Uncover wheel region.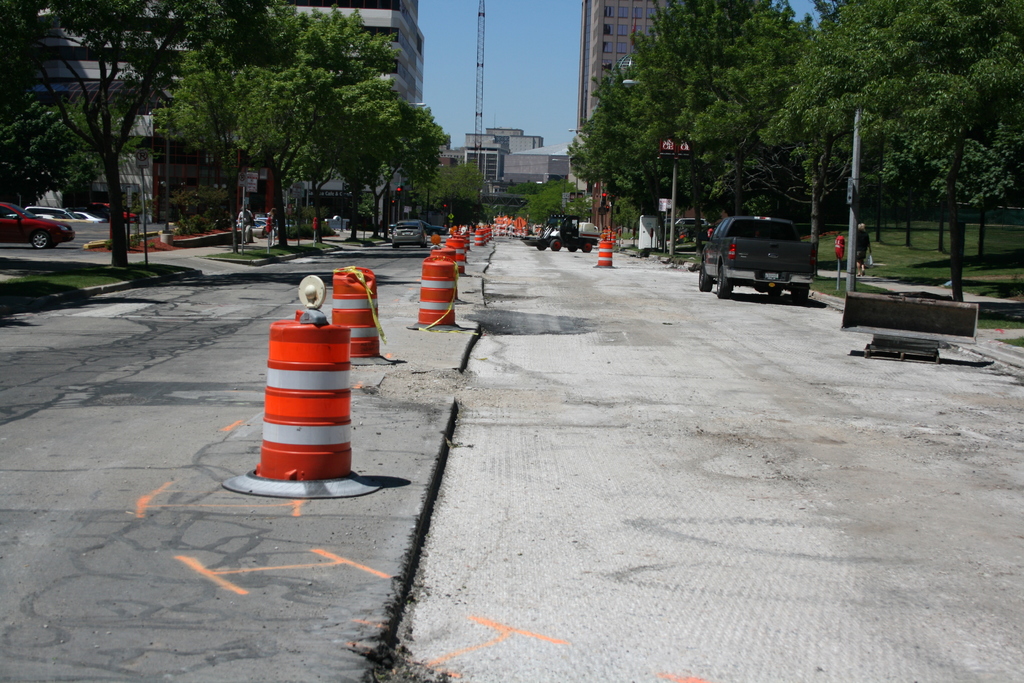
Uncovered: BBox(700, 266, 711, 291).
